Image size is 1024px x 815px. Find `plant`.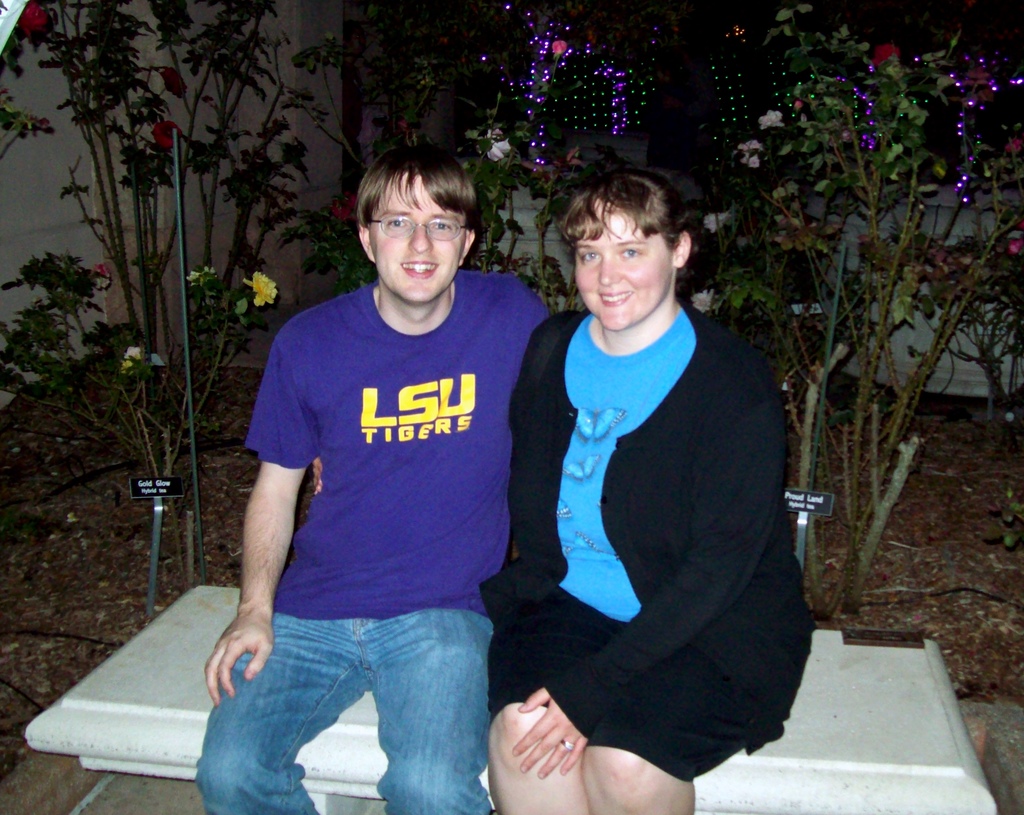
BBox(0, 0, 353, 627).
